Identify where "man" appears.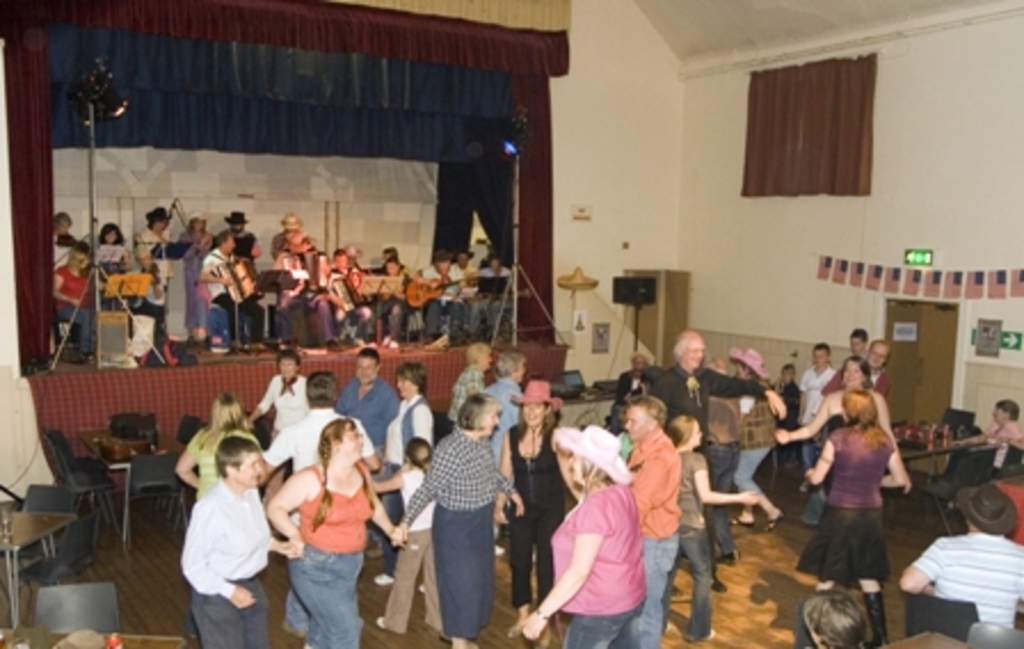
Appears at select_region(418, 251, 471, 347).
